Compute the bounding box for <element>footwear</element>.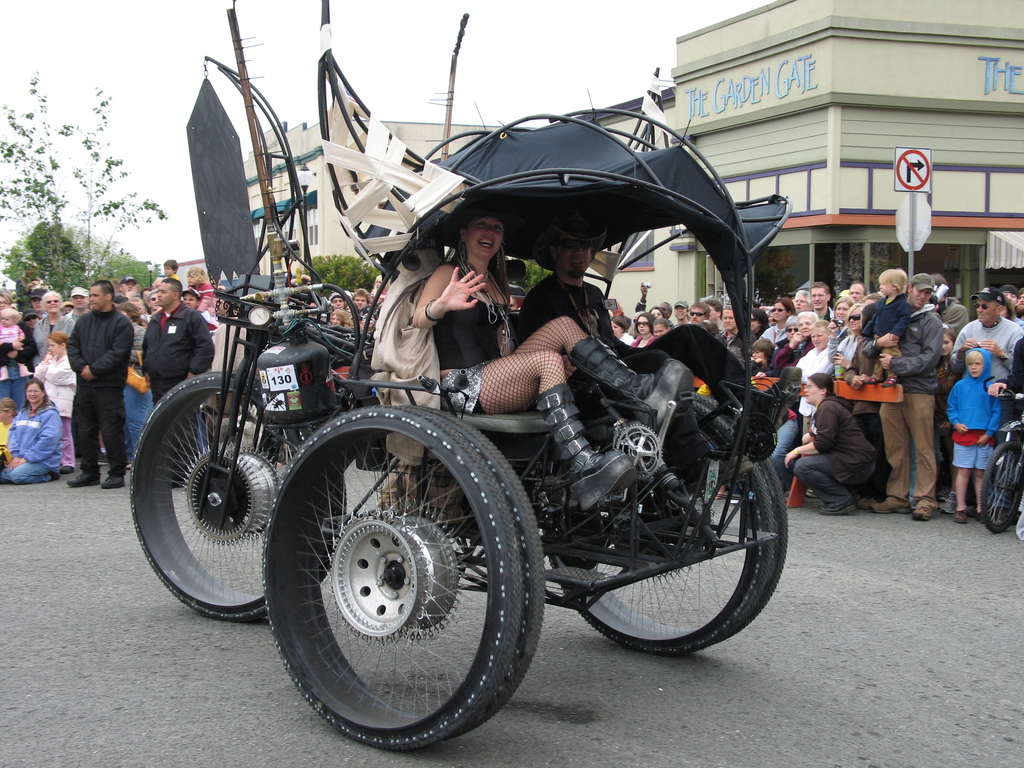
818 497 858 516.
